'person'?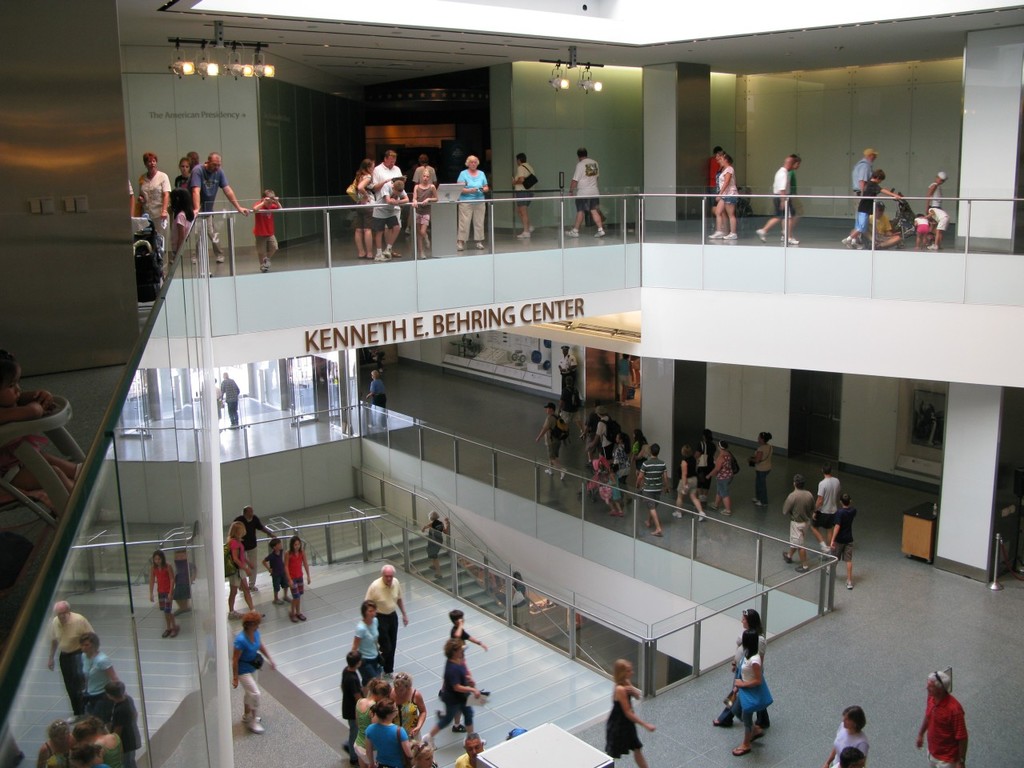
pyautogui.locateOnScreen(710, 440, 735, 518)
